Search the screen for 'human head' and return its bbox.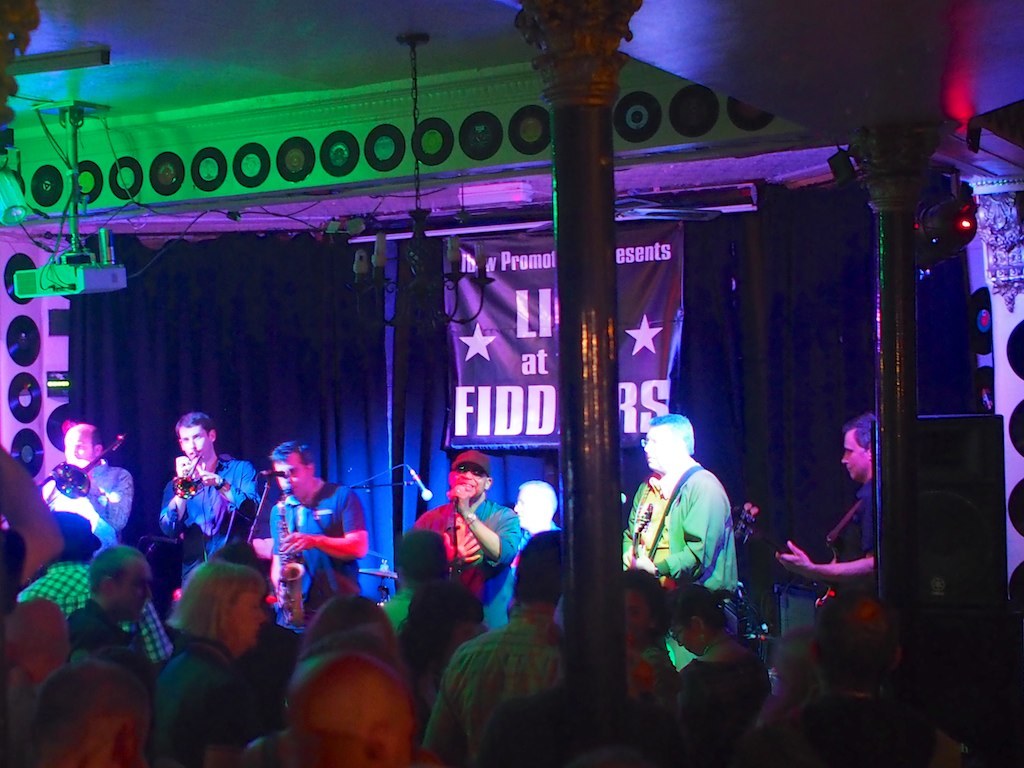
Found: [x1=1, y1=598, x2=66, y2=669].
